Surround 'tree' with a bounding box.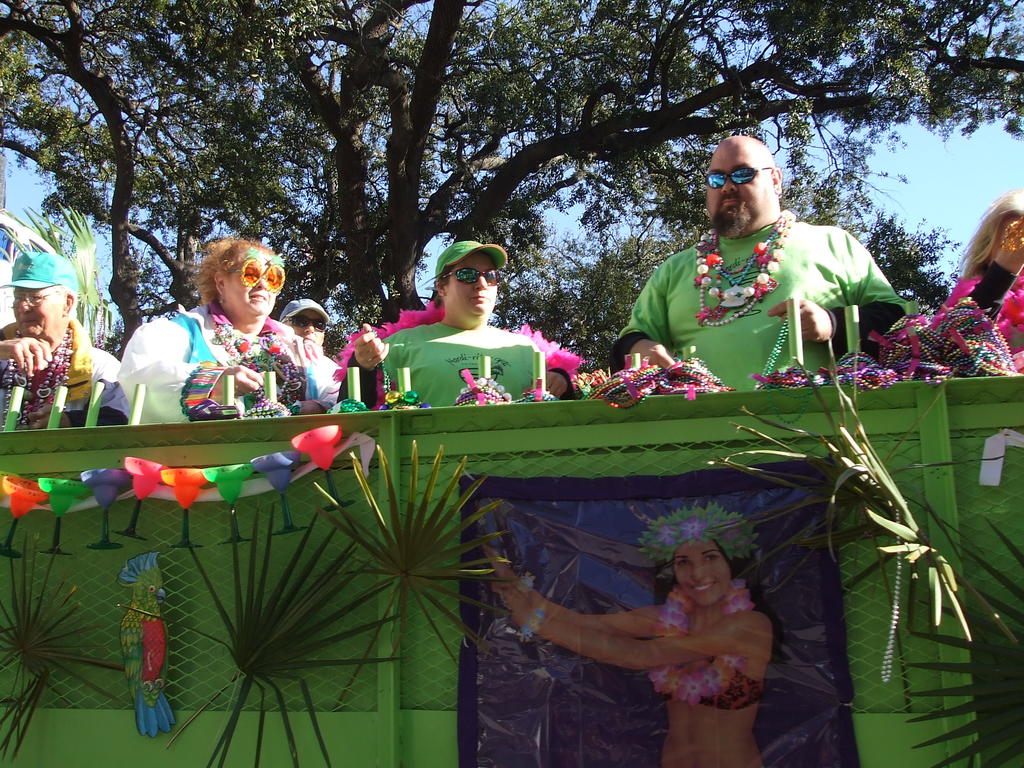
x1=2, y1=0, x2=1023, y2=318.
